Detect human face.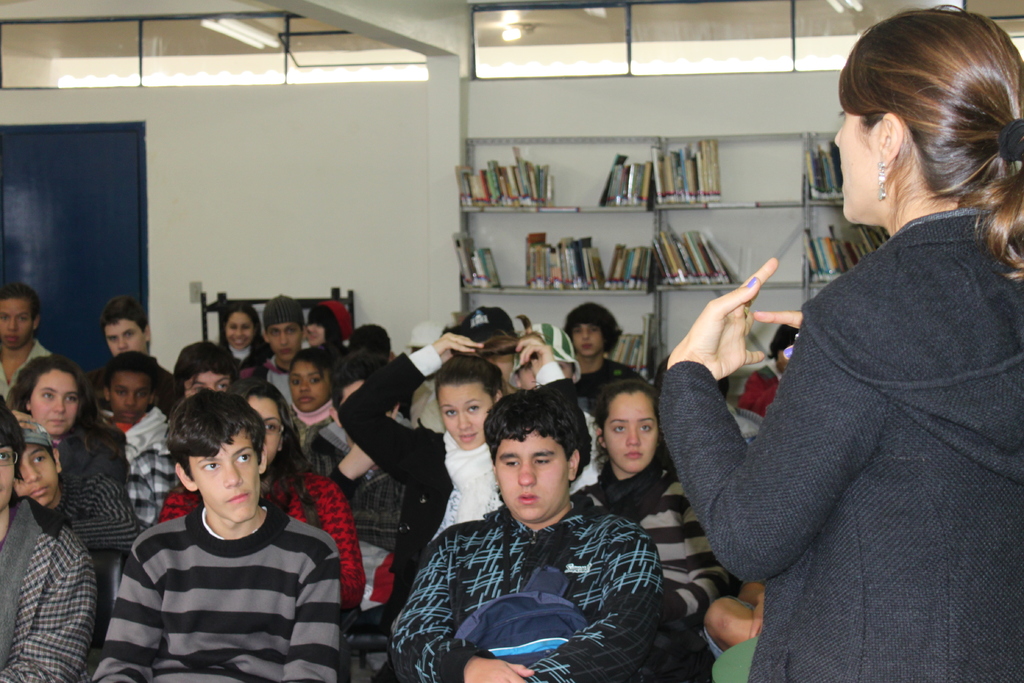
Detected at (0, 301, 31, 347).
